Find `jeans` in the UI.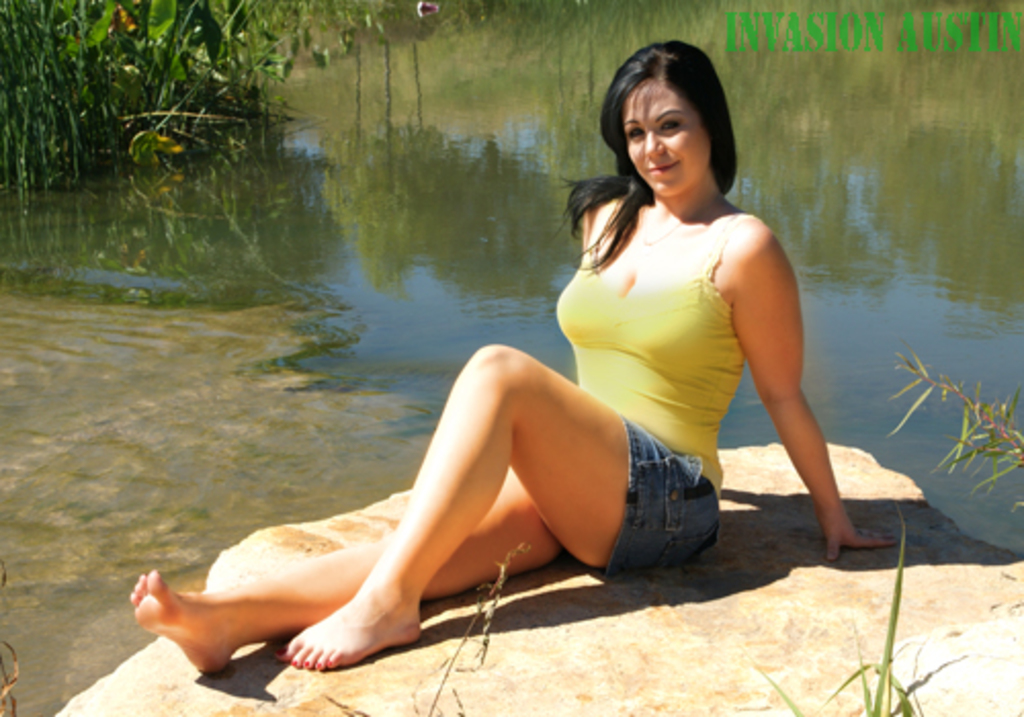
UI element at box=[606, 418, 731, 590].
